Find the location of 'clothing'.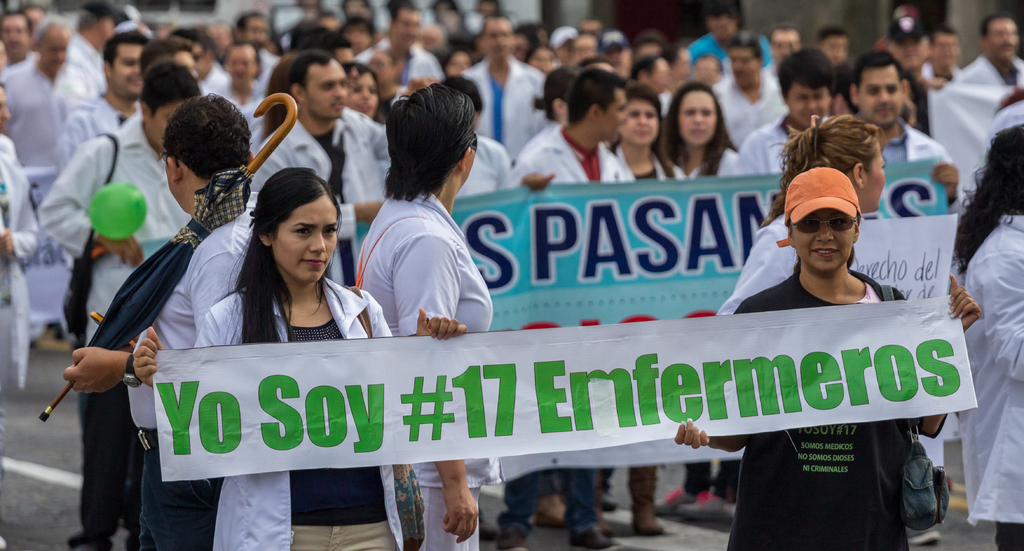
Location: 955, 211, 1023, 550.
